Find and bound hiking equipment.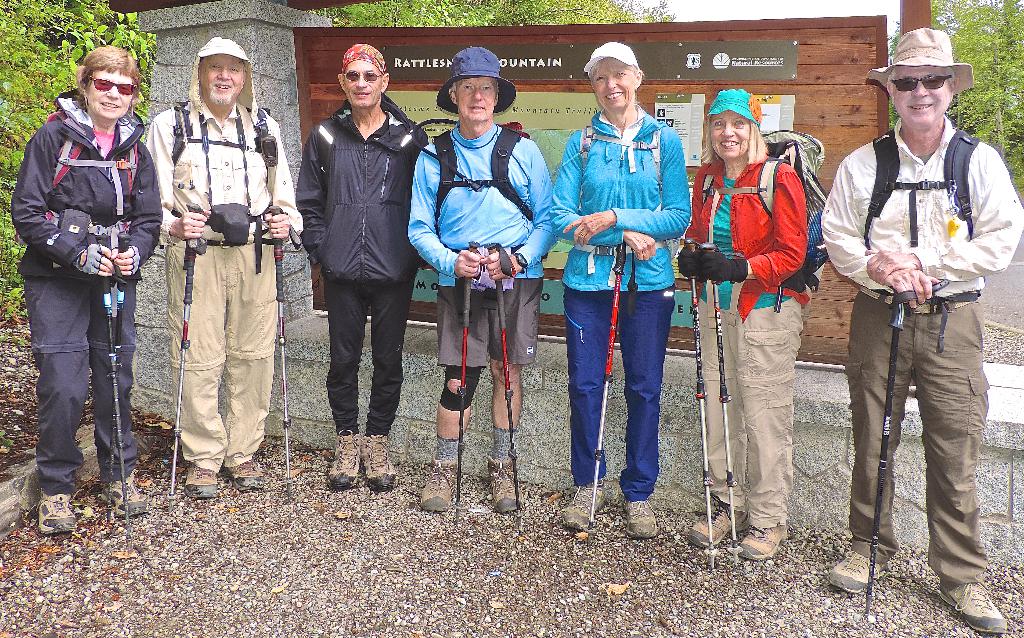
Bound: pyautogui.locateOnScreen(362, 436, 399, 493).
